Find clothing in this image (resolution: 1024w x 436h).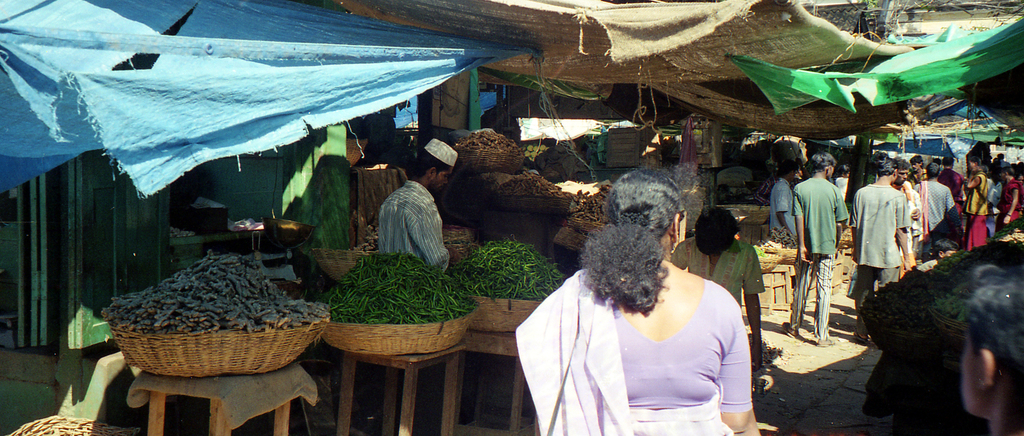
bbox(674, 236, 766, 306).
